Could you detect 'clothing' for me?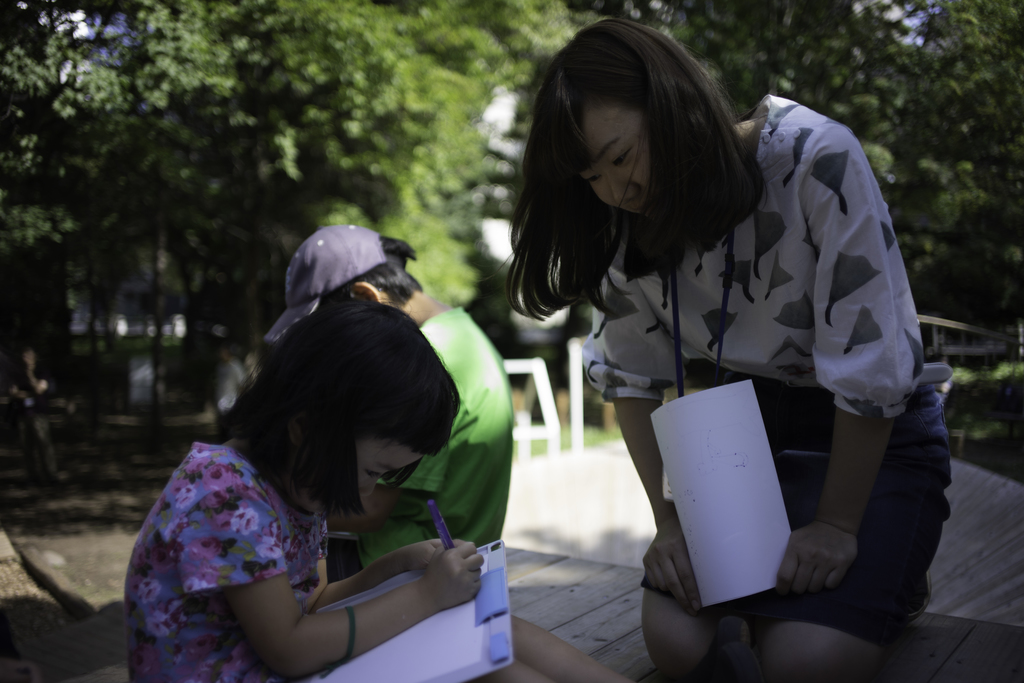
Detection result: (573,90,961,648).
